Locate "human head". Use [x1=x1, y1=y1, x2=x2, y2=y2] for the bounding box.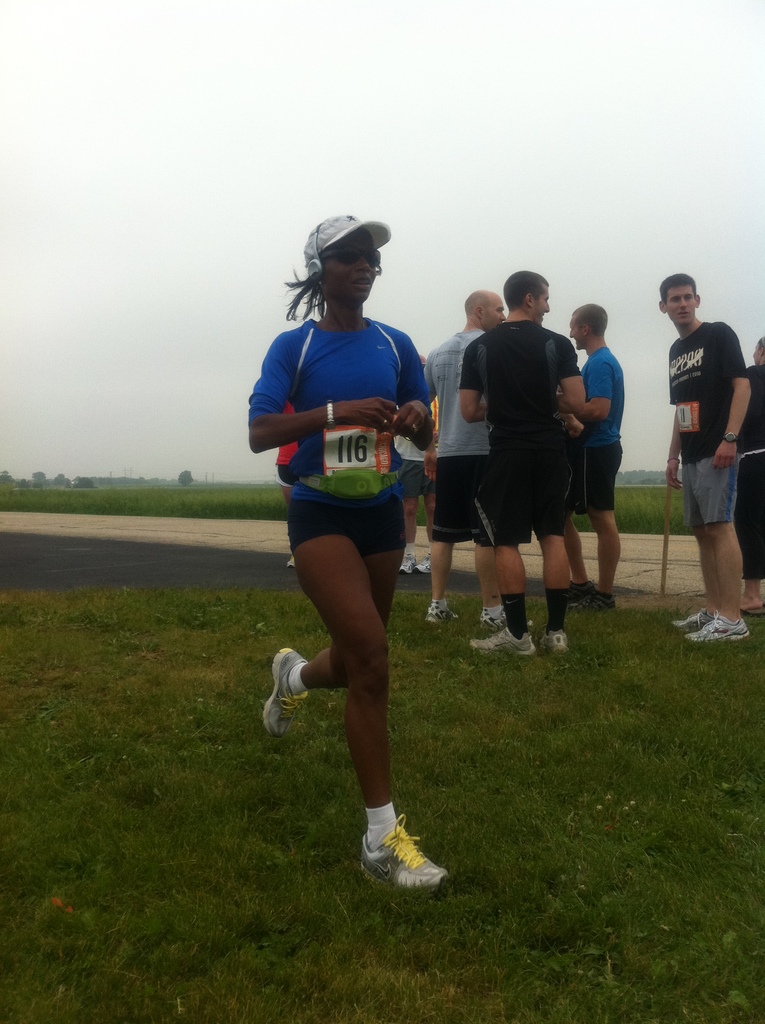
[x1=656, y1=269, x2=705, y2=325].
